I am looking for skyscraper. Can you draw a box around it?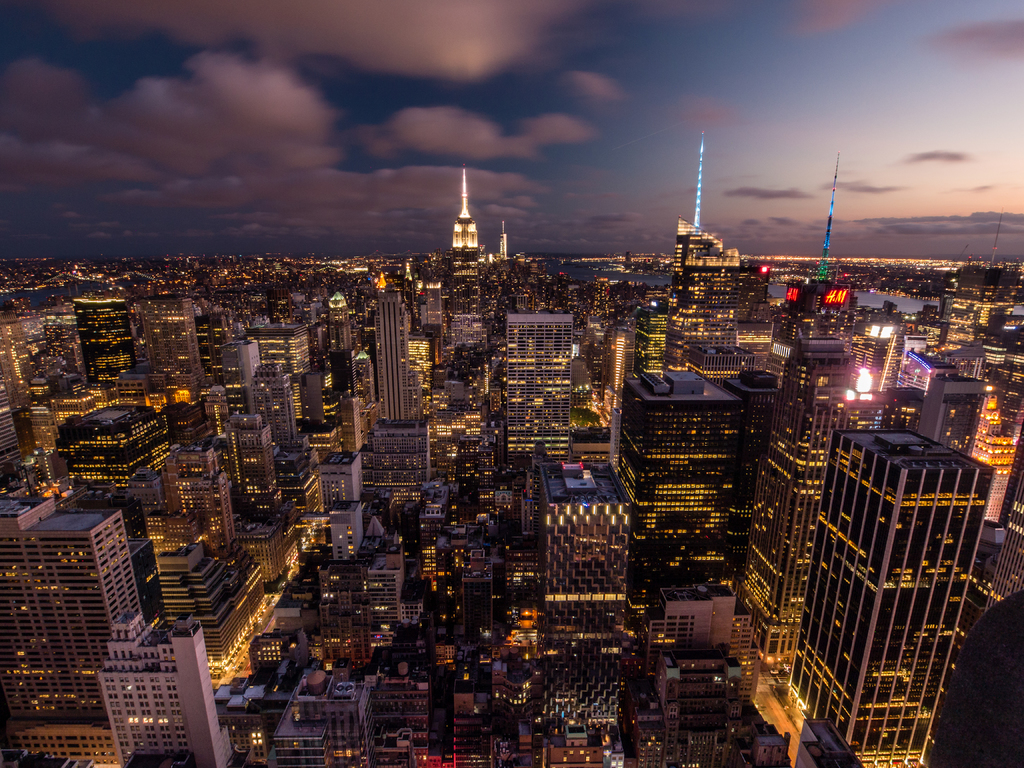
Sure, the bounding box is <region>241, 325, 310, 367</region>.
